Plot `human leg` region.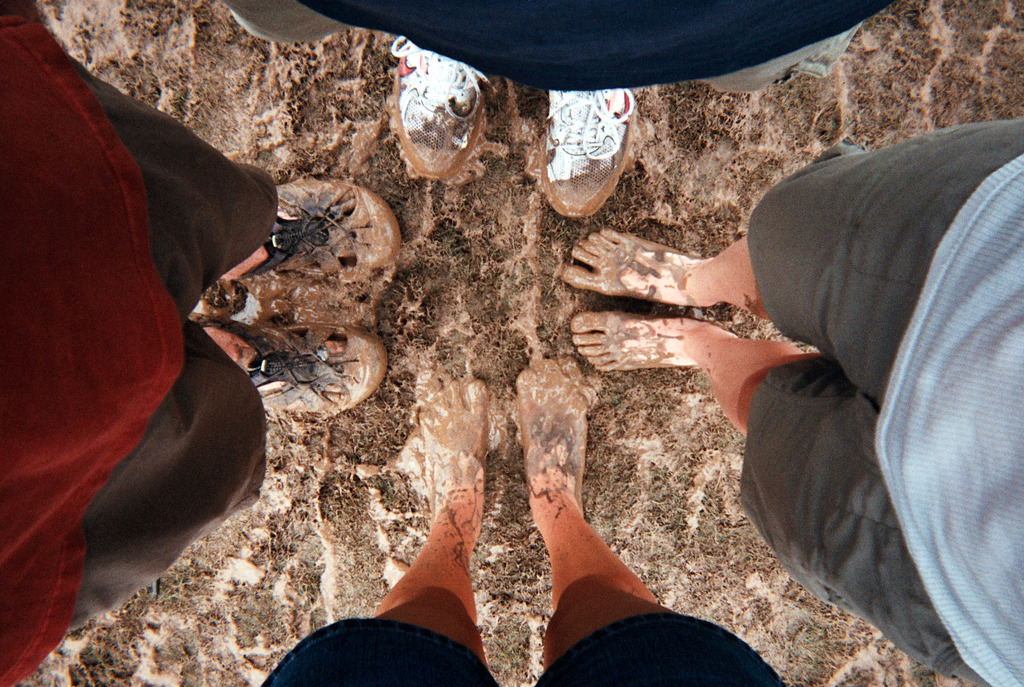
Plotted at left=569, top=317, right=997, bottom=686.
